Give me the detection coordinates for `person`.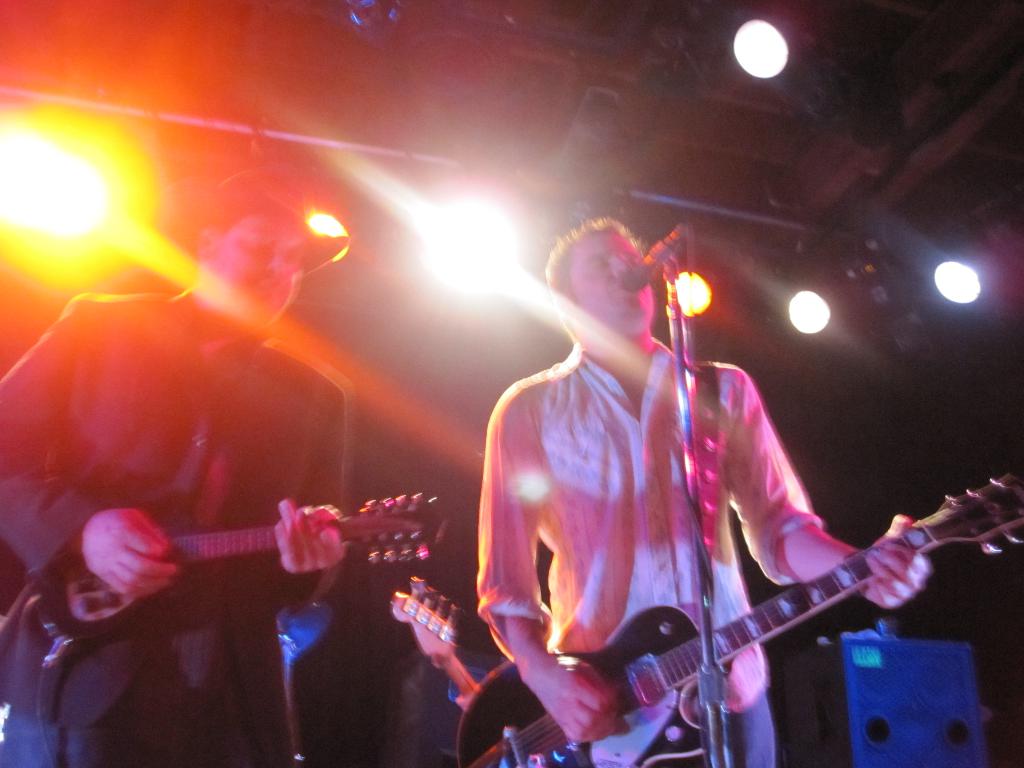
locate(478, 216, 928, 767).
